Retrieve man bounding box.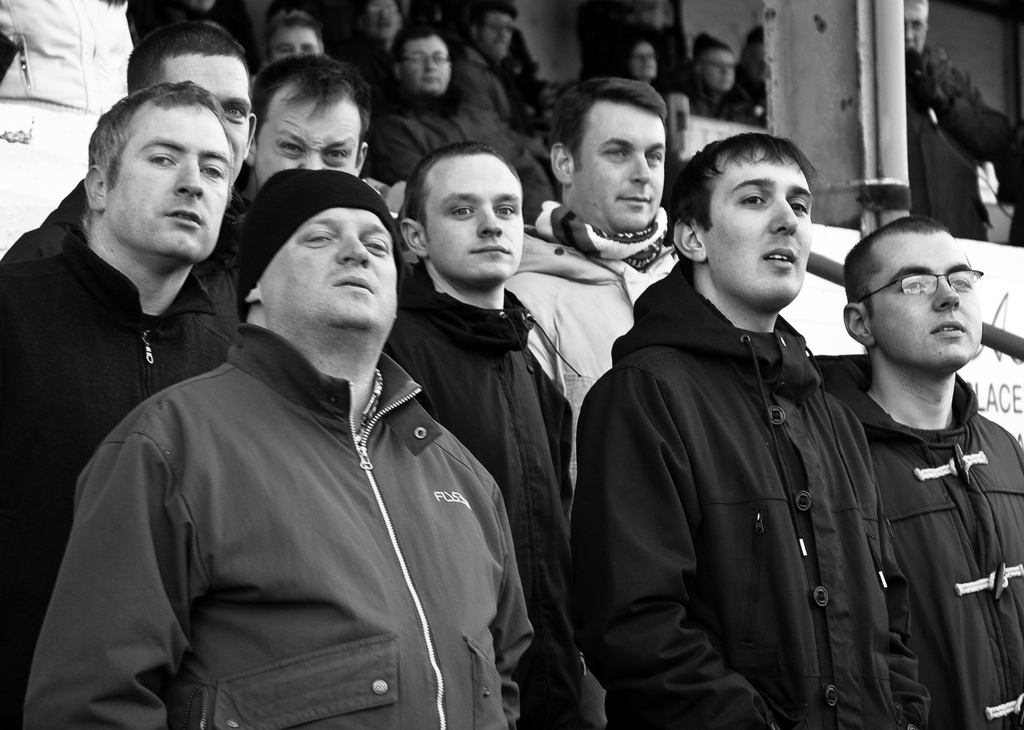
Bounding box: Rect(382, 136, 574, 729).
